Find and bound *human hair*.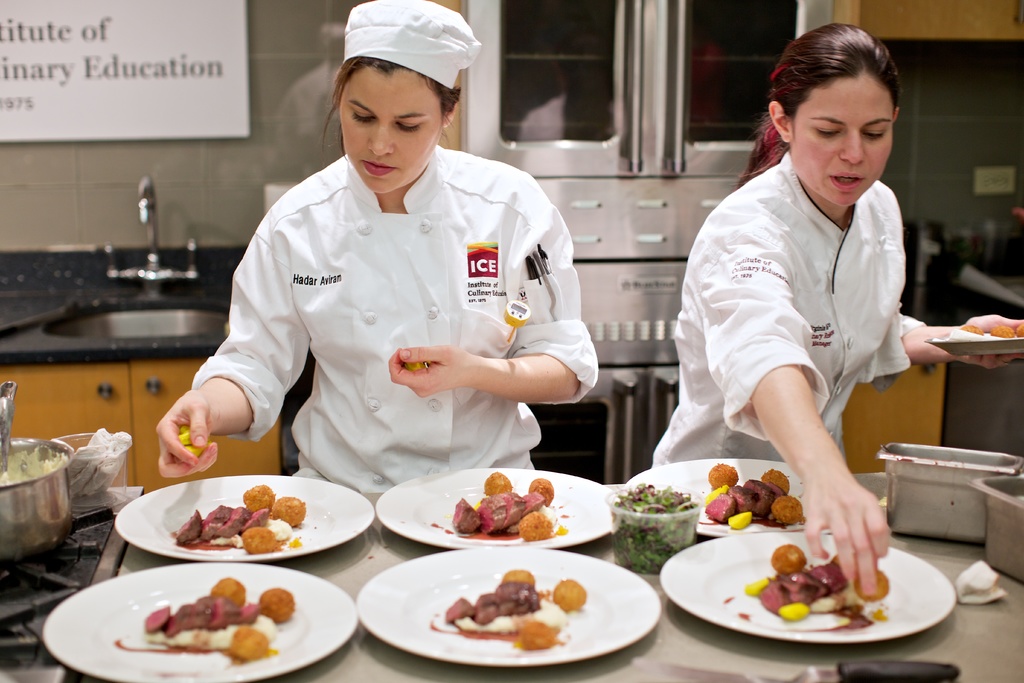
Bound: l=320, t=51, r=461, b=148.
